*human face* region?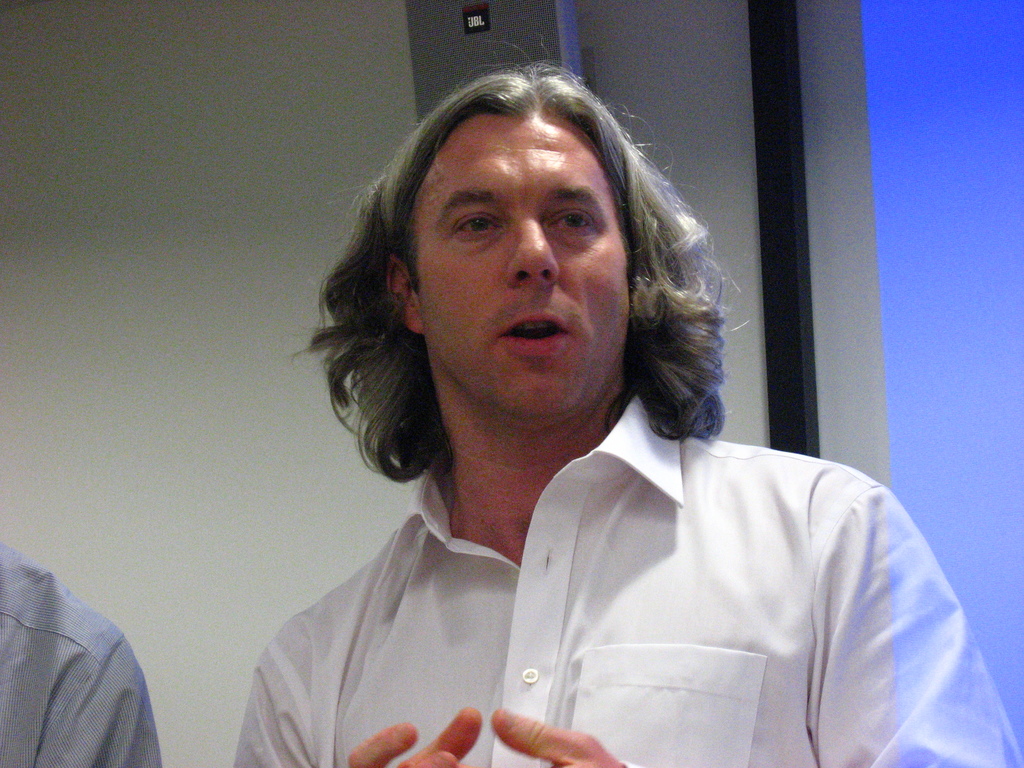
413 110 631 420
